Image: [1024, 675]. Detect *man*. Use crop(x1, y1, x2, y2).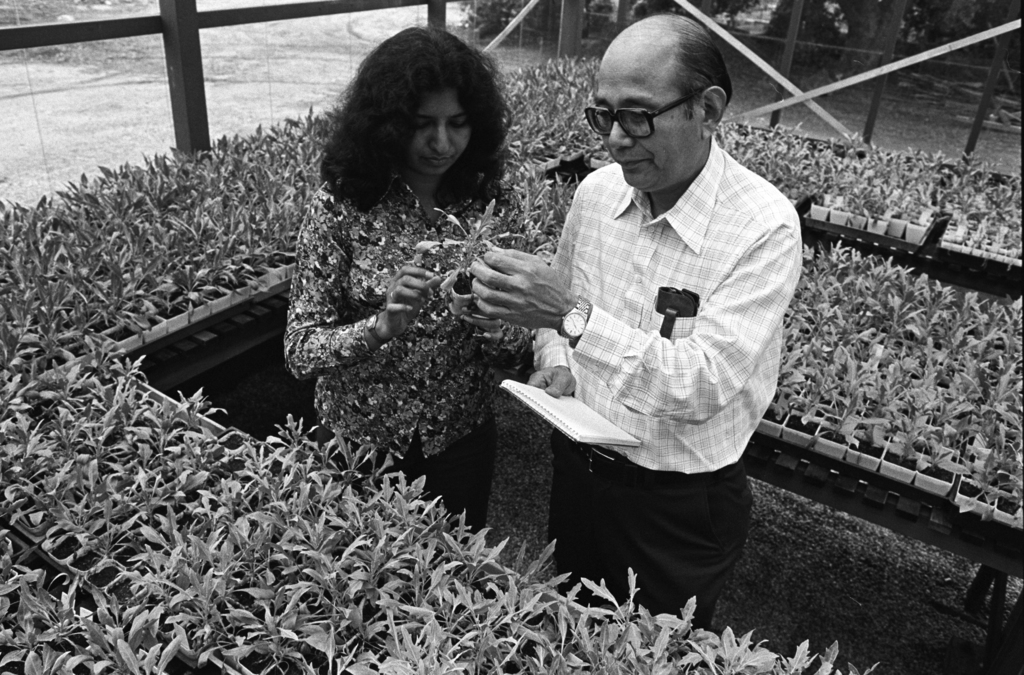
crop(516, 17, 808, 608).
